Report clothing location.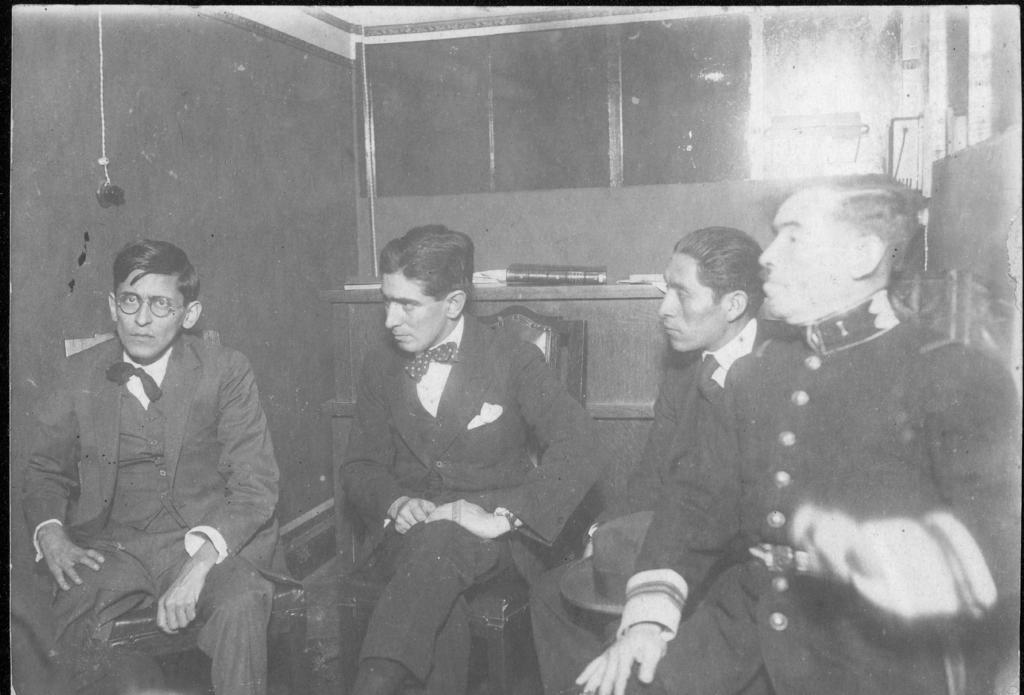
Report: [x1=701, y1=231, x2=1005, y2=660].
